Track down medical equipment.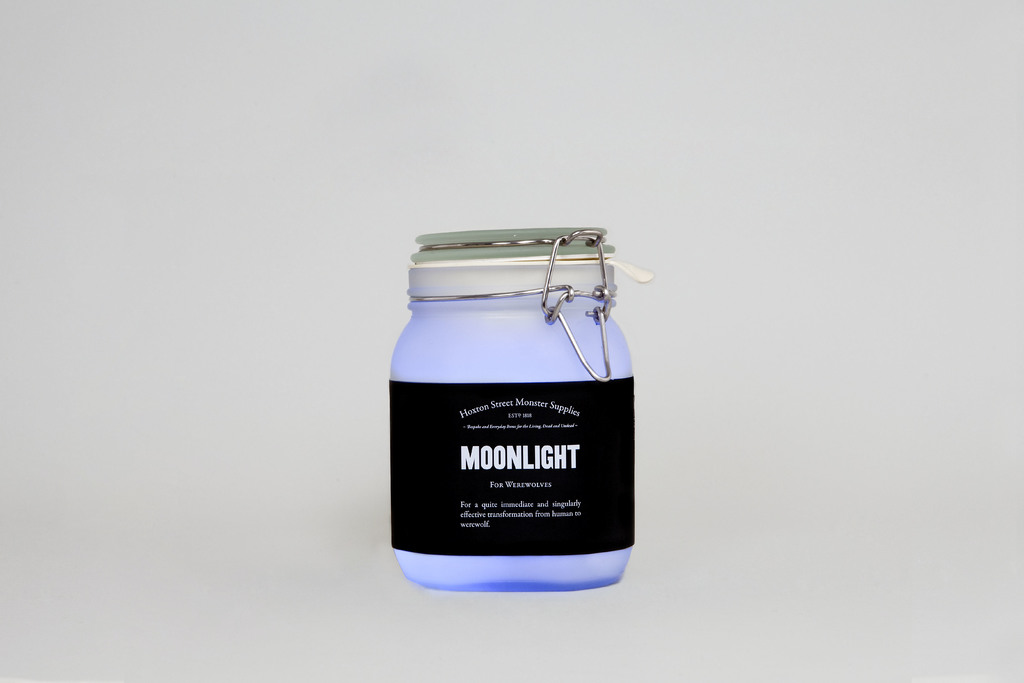
Tracked to x1=383, y1=223, x2=650, y2=592.
